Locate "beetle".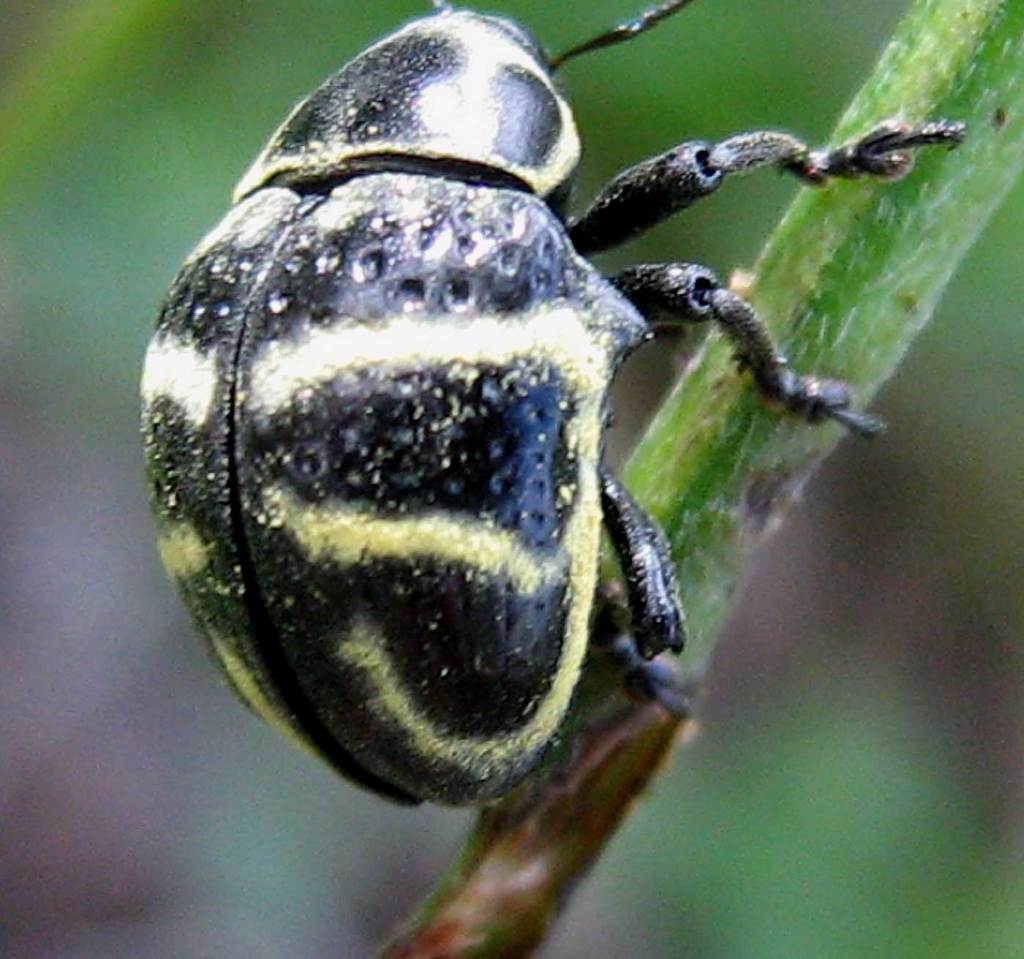
Bounding box: box=[149, 3, 817, 876].
